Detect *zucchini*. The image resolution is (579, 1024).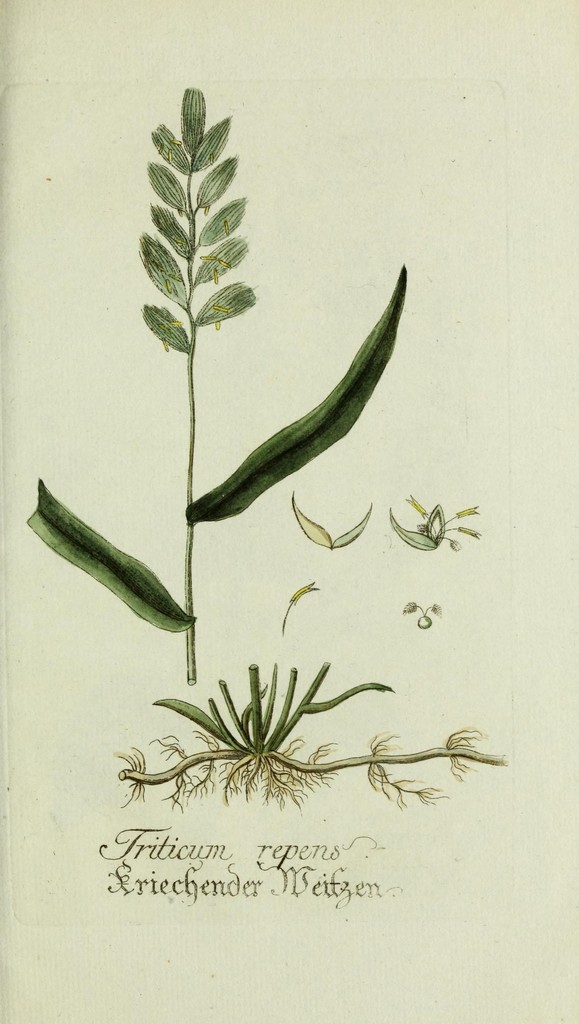
Rect(174, 275, 421, 539).
